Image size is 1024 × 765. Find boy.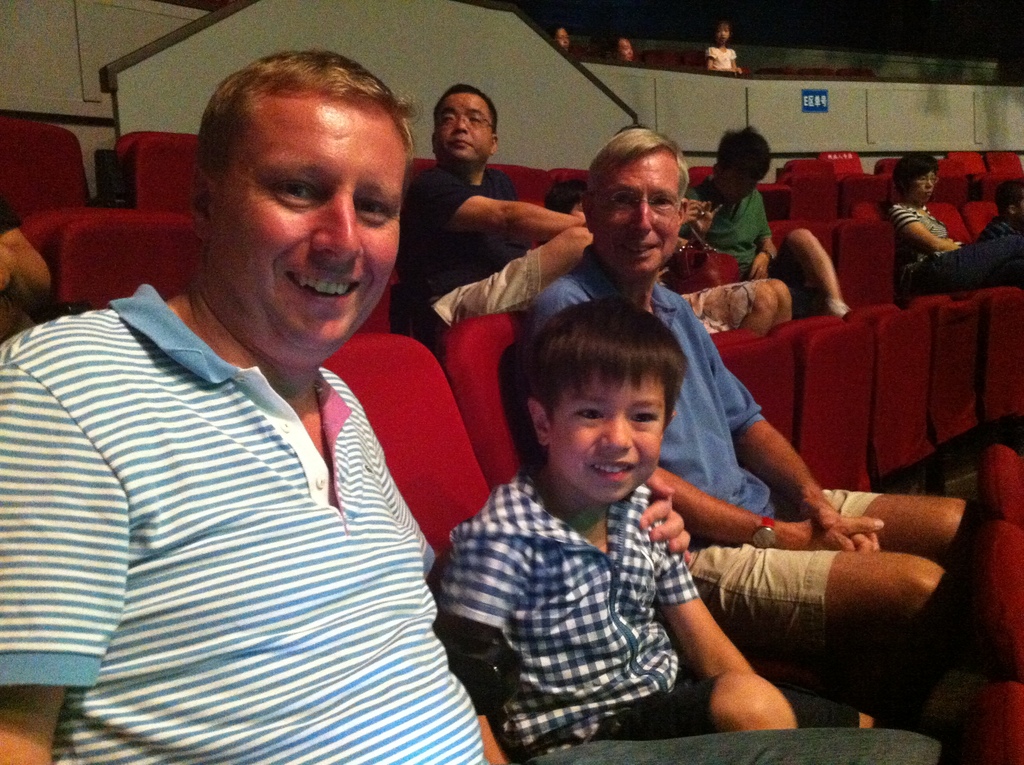
box(665, 200, 804, 336).
